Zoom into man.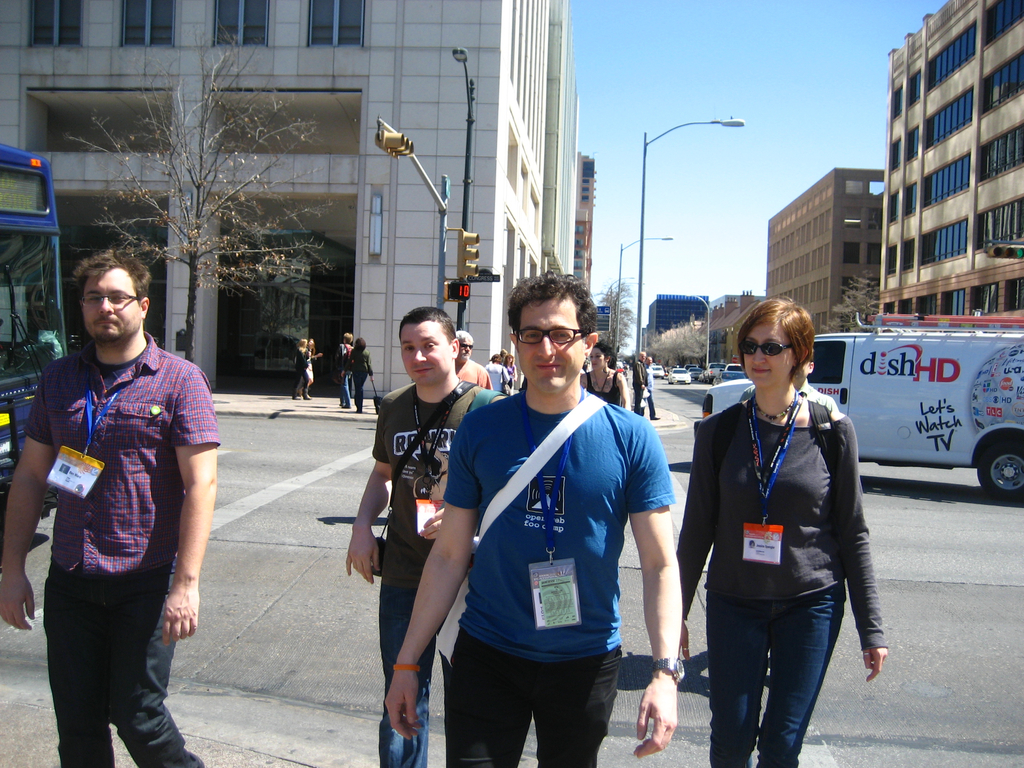
Zoom target: x1=344, y1=307, x2=511, y2=767.
